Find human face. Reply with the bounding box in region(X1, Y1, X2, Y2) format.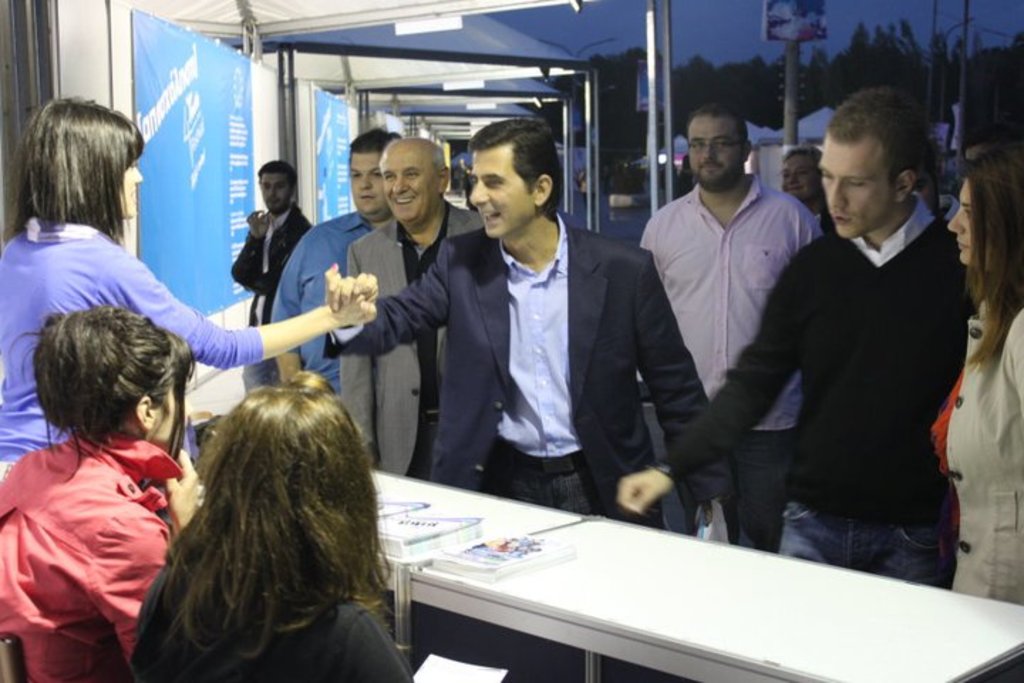
region(949, 179, 990, 265).
